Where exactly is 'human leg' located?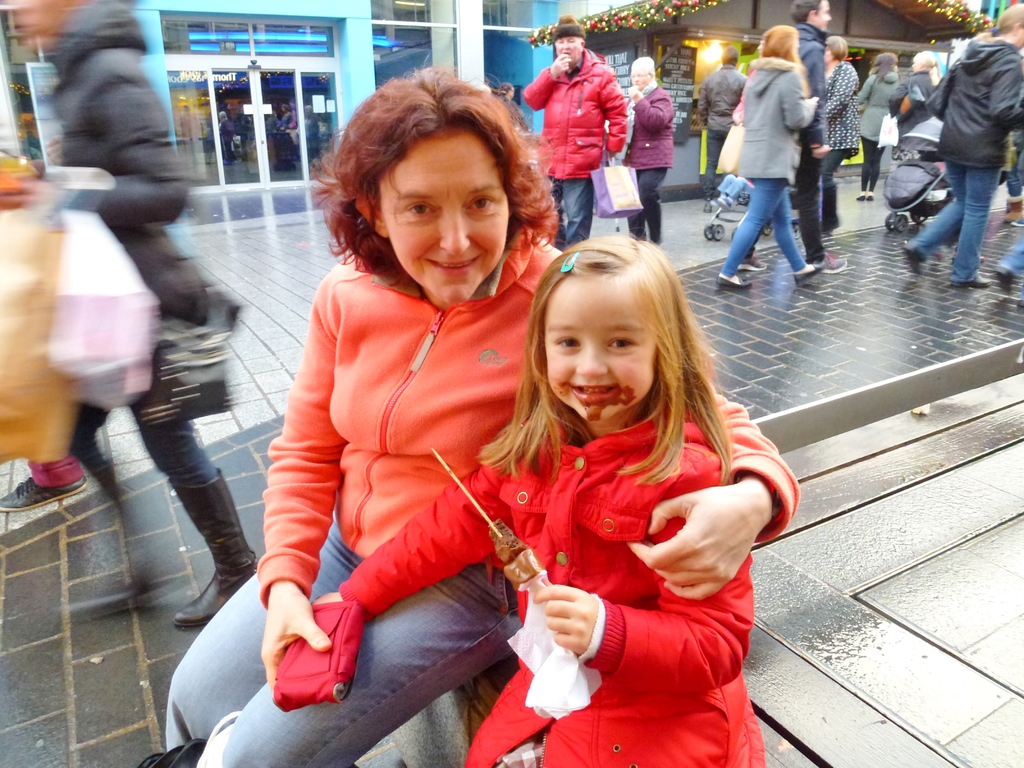
Its bounding box is <region>768, 189, 831, 285</region>.
